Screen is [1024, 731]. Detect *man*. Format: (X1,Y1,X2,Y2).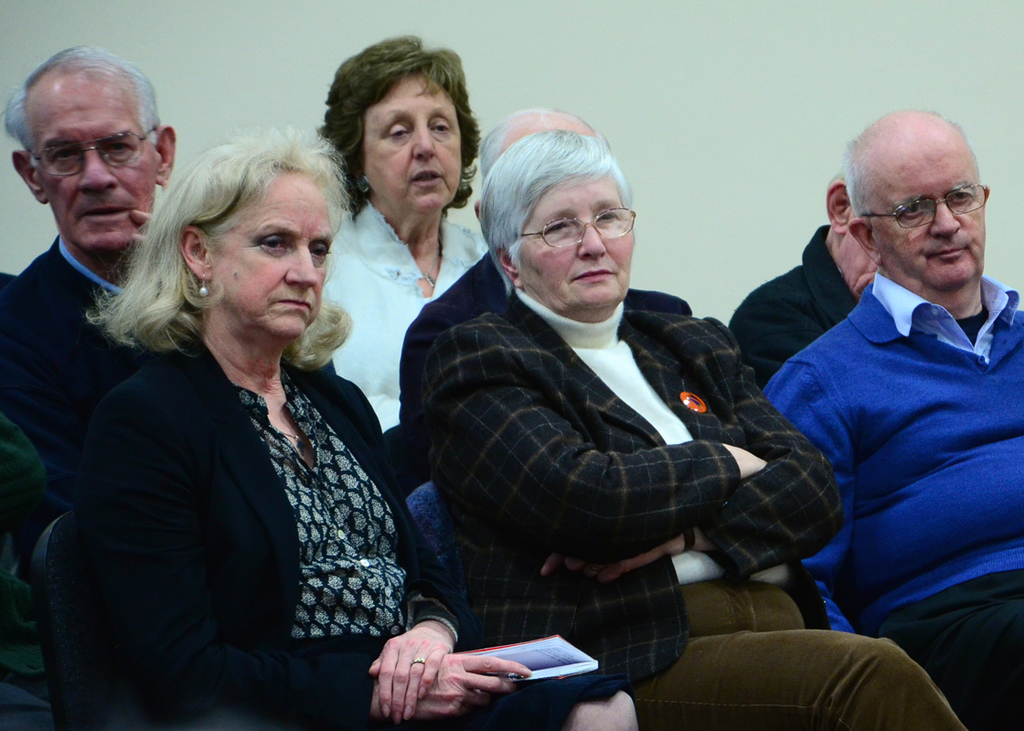
(0,41,181,453).
